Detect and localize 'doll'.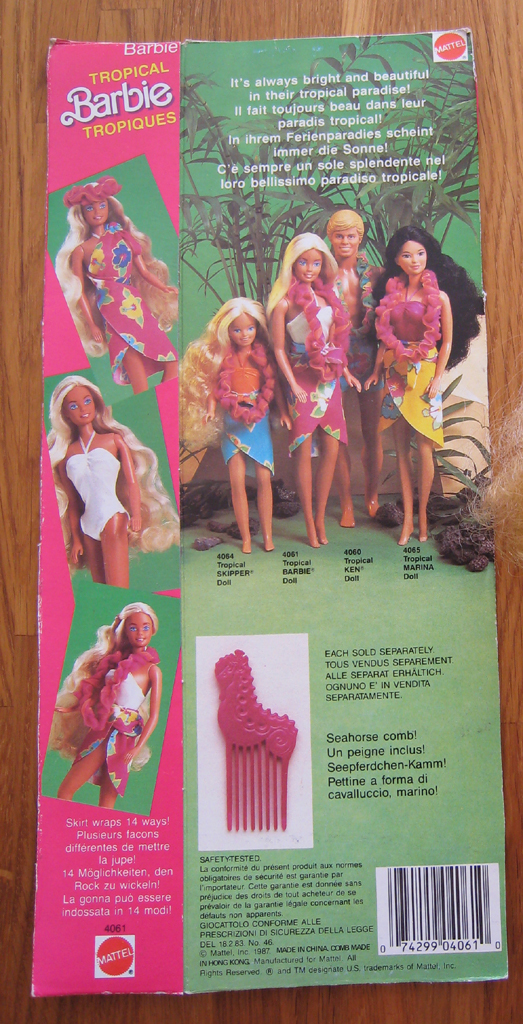
Localized at <box>319,217,380,515</box>.
